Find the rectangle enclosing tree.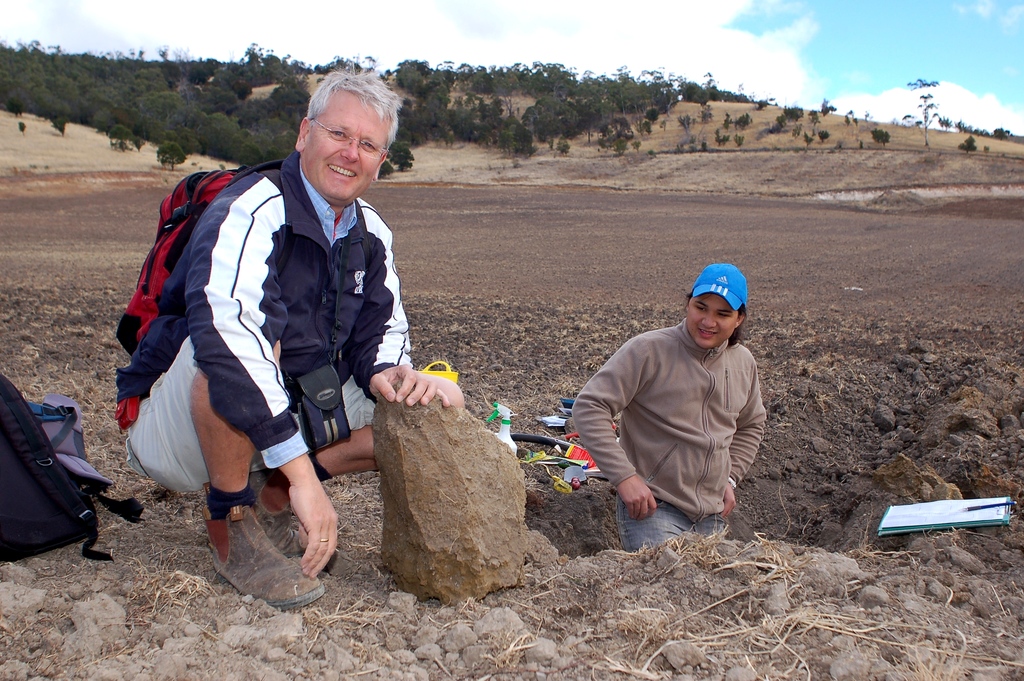
BBox(391, 142, 422, 172).
